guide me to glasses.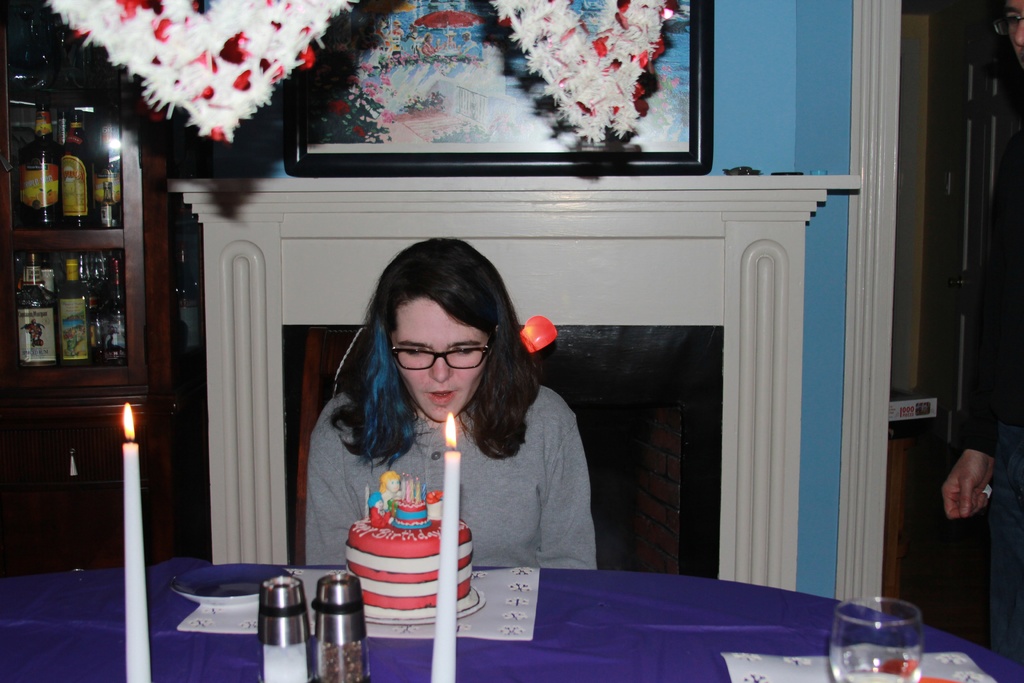
Guidance: box(388, 338, 513, 379).
